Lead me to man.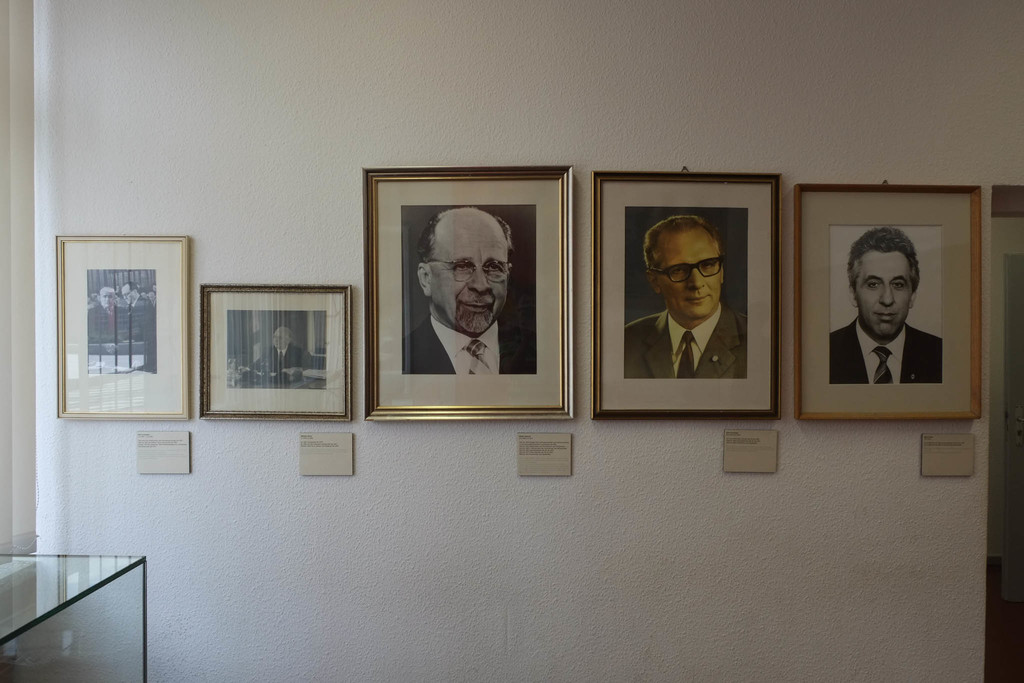
Lead to (x1=401, y1=206, x2=538, y2=372).
